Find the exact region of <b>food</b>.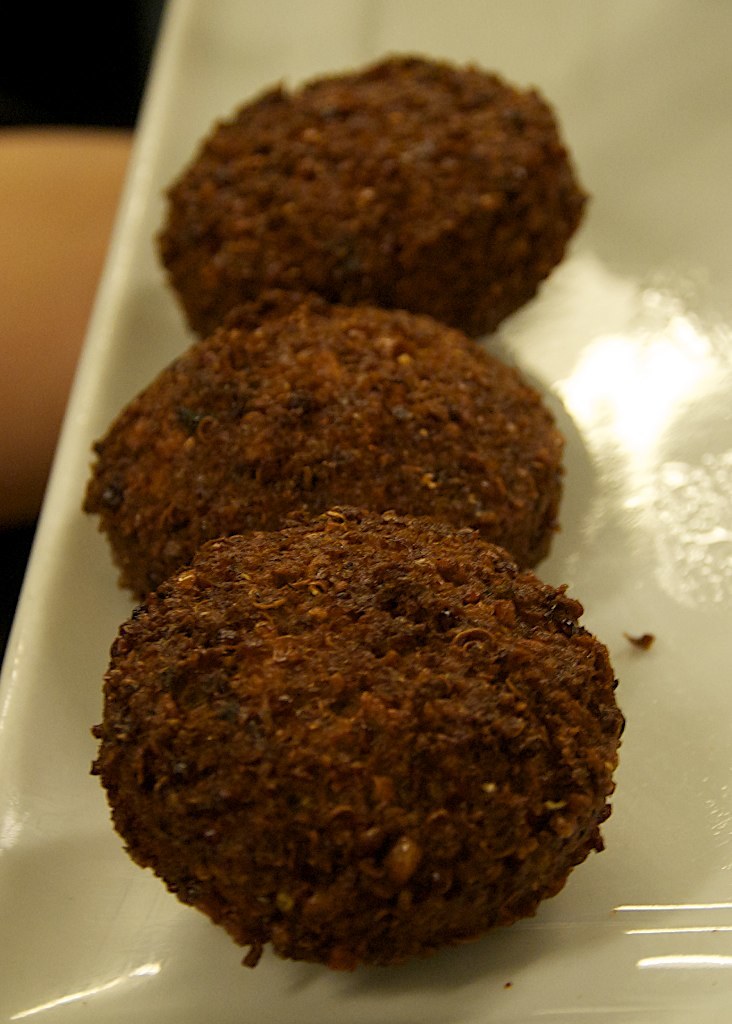
Exact region: 157/61/591/318.
